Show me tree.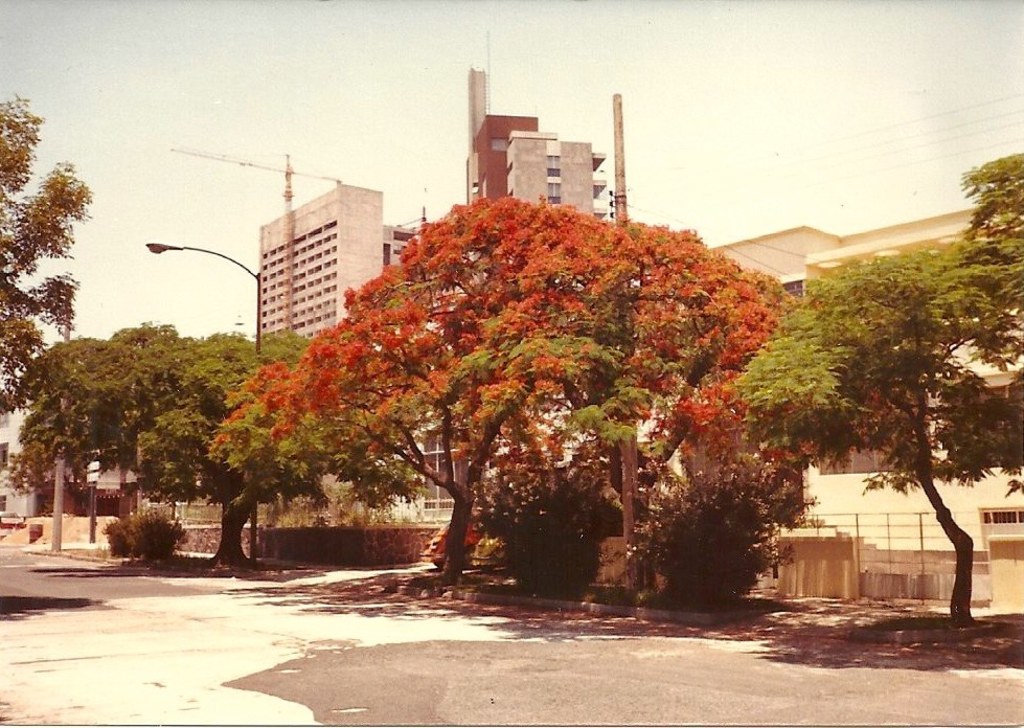
tree is here: {"left": 726, "top": 144, "right": 1023, "bottom": 636}.
